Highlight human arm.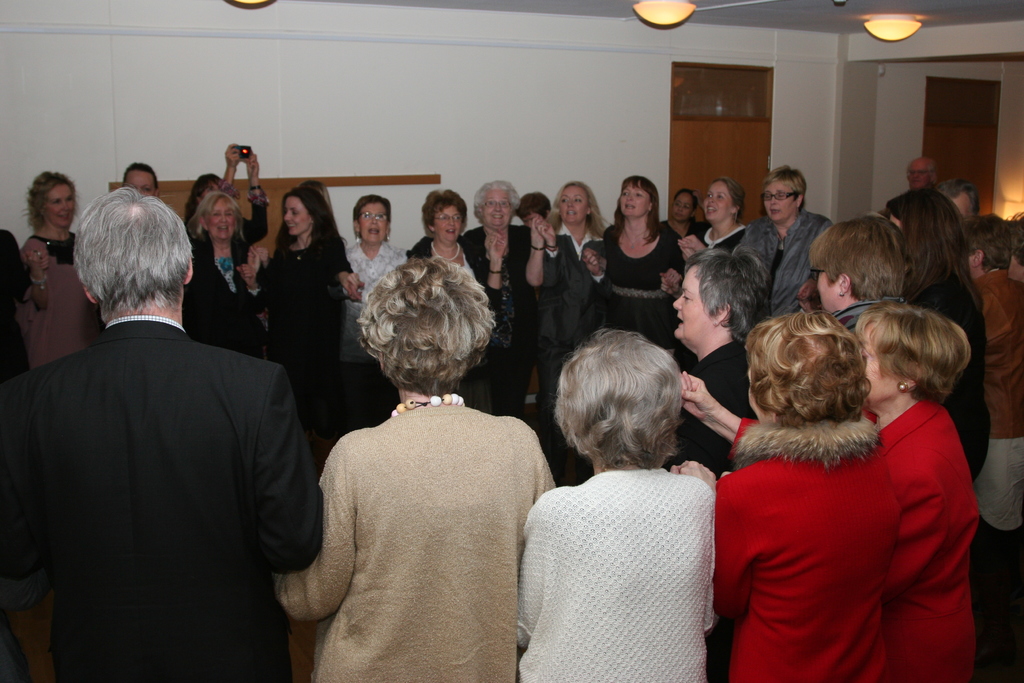
Highlighted region: l=656, t=266, r=682, b=302.
